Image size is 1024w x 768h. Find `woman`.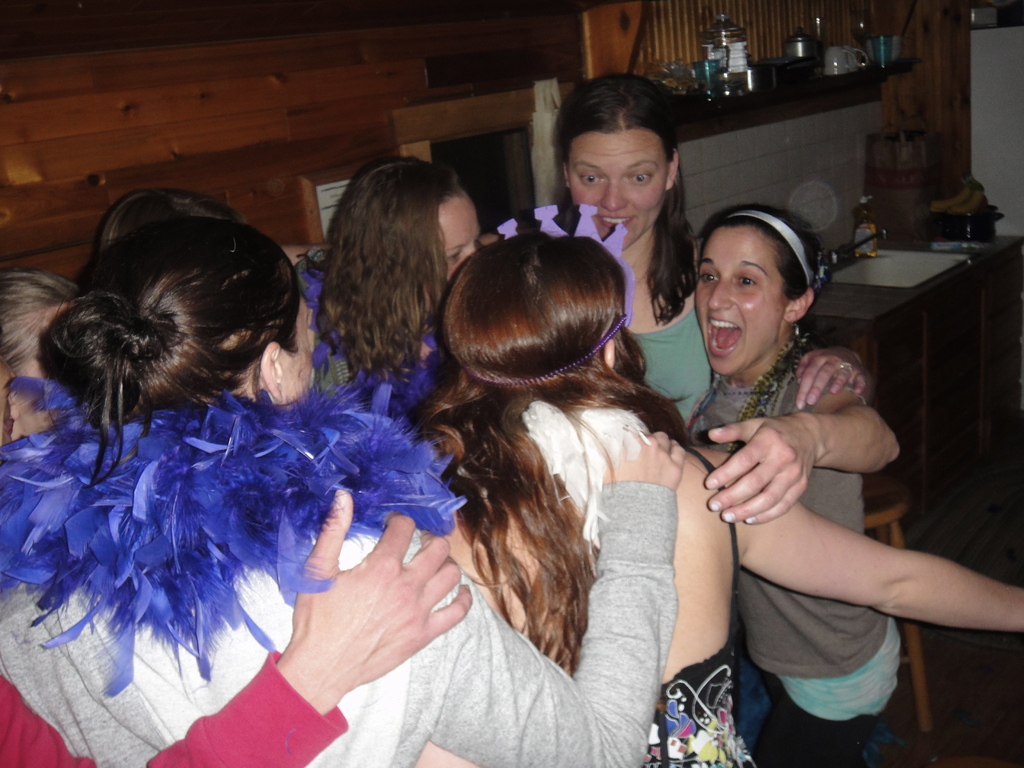
{"left": 555, "top": 70, "right": 872, "bottom": 430}.
